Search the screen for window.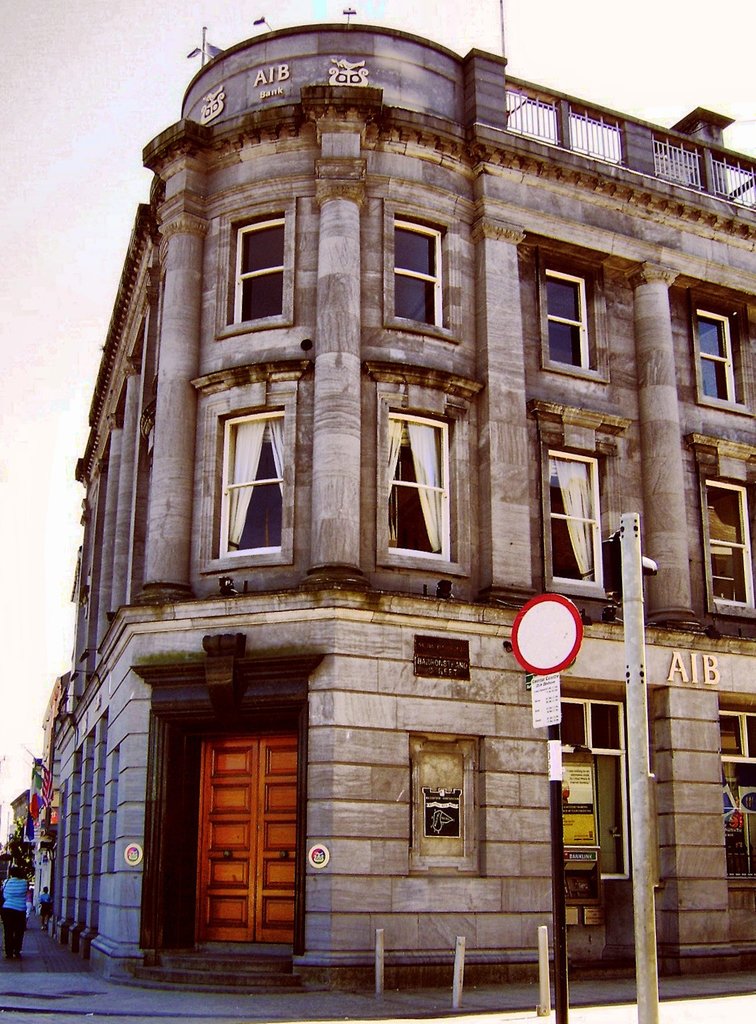
Found at select_region(722, 701, 755, 881).
